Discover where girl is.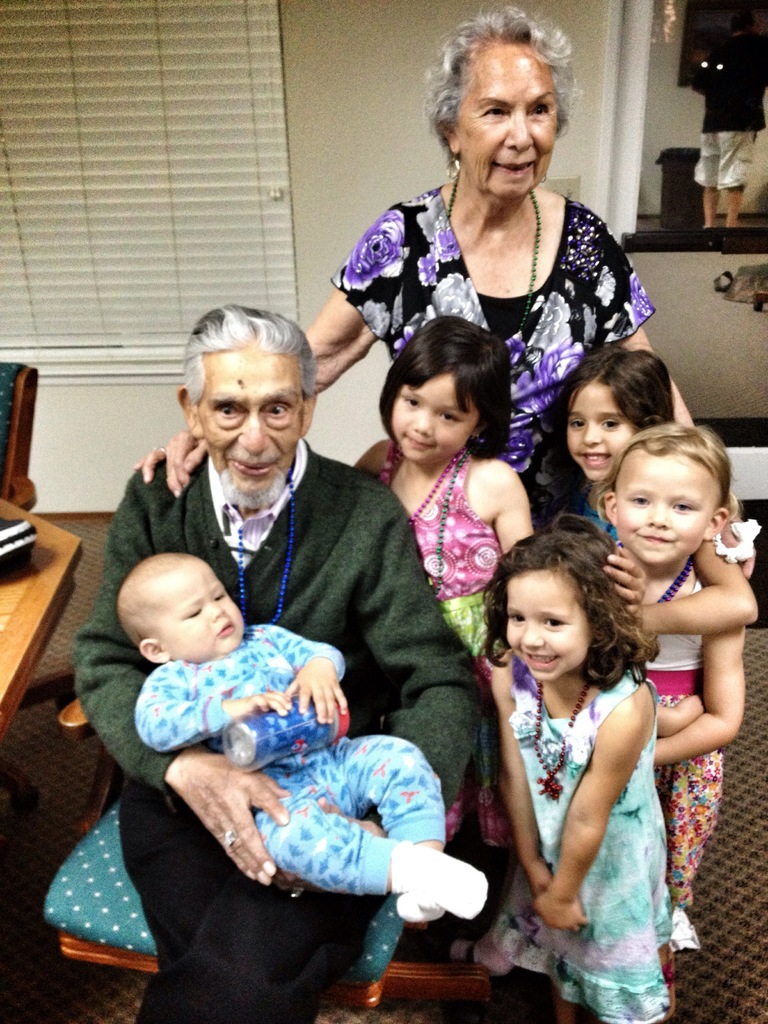
Discovered at 486 507 669 1023.
